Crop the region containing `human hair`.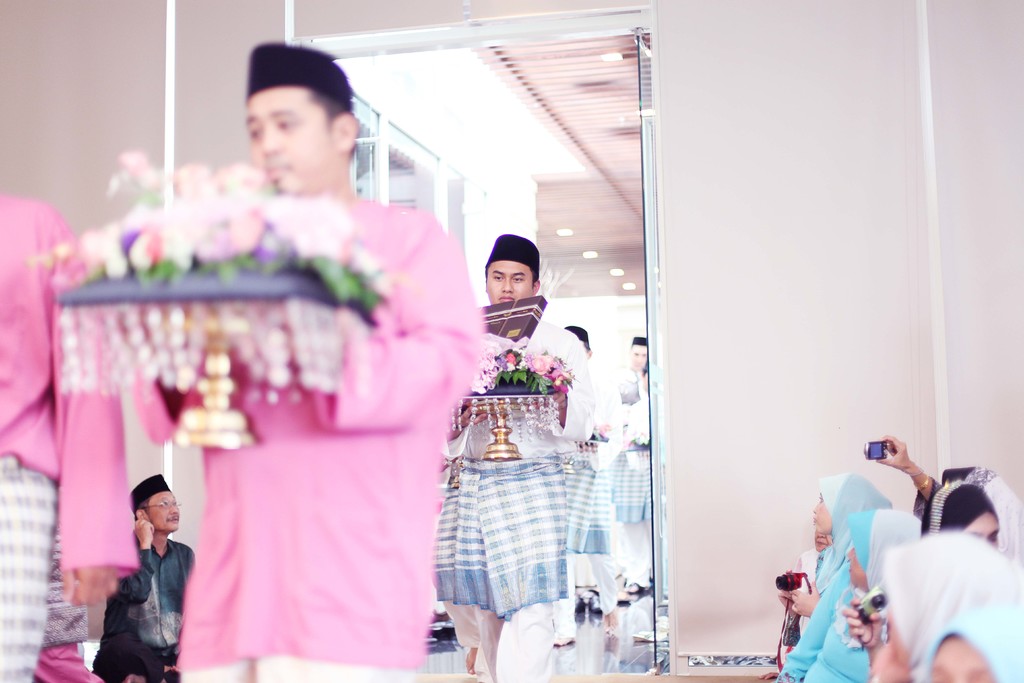
Crop region: 941:631:963:641.
